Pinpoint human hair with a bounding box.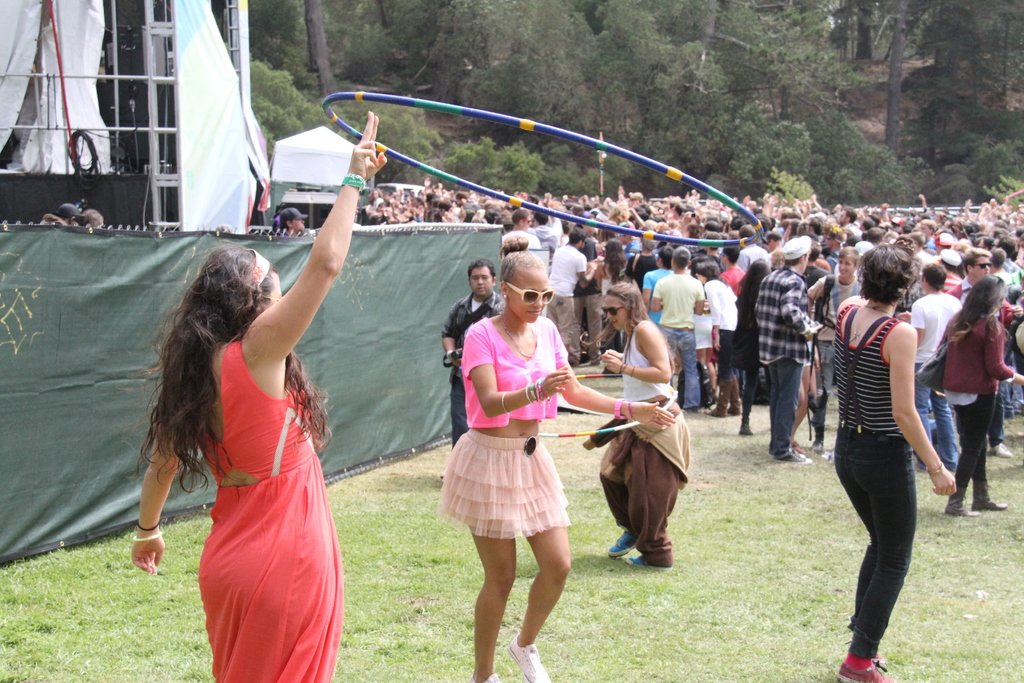
721:245:742:261.
